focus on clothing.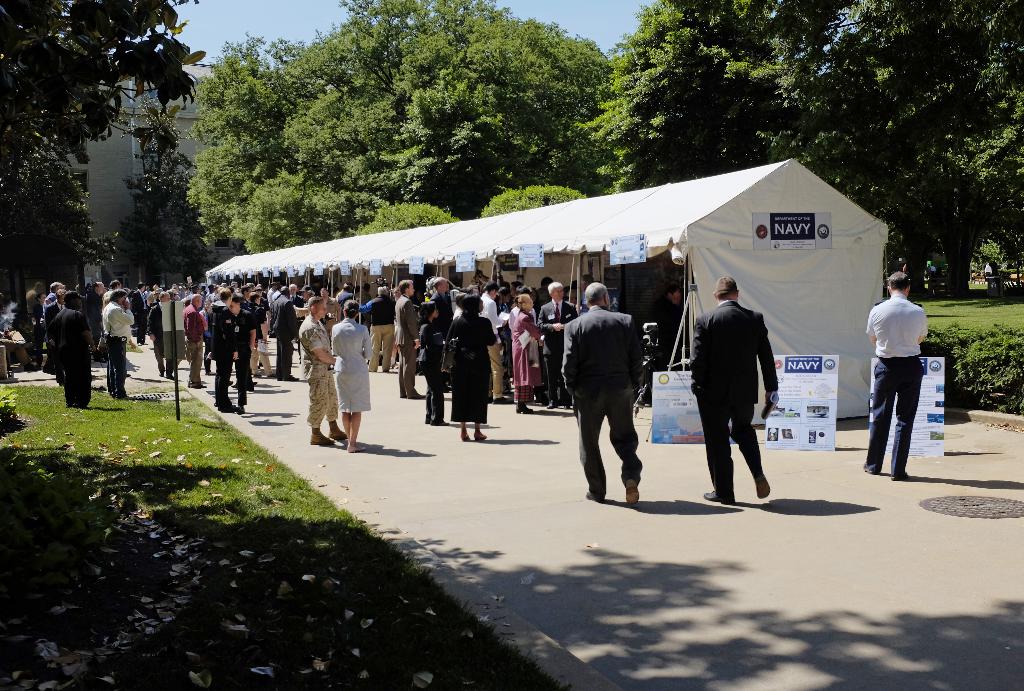
Focused at l=51, t=301, r=95, b=410.
